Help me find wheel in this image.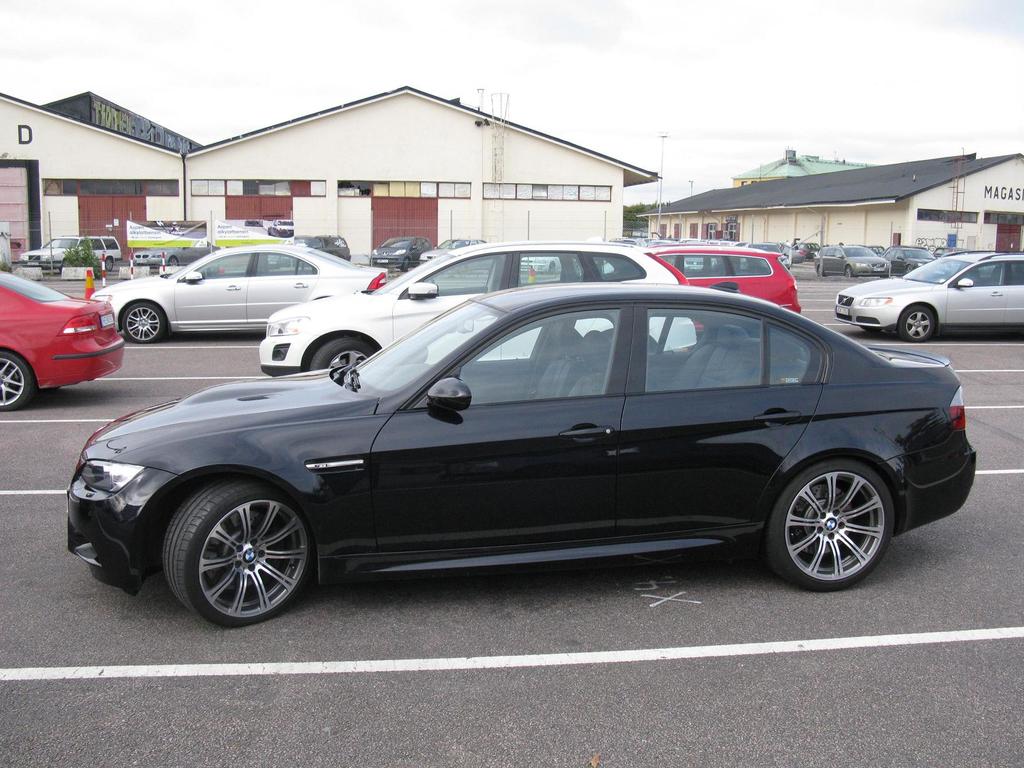
Found it: [x1=308, y1=338, x2=374, y2=369].
